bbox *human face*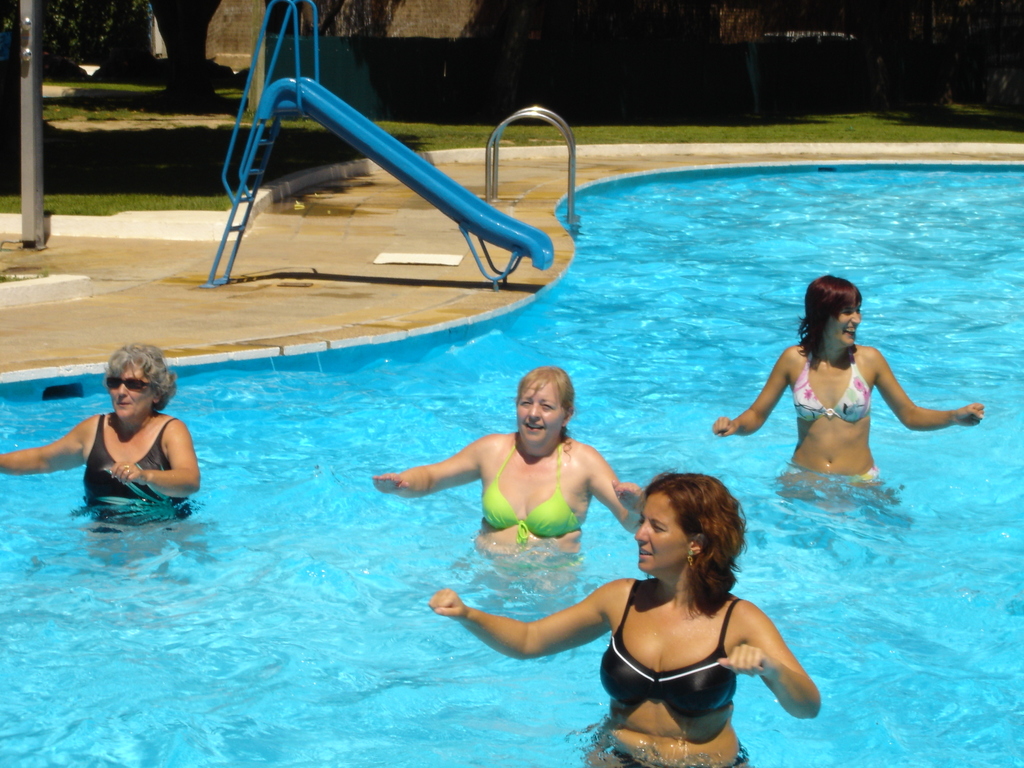
detection(112, 362, 154, 418)
